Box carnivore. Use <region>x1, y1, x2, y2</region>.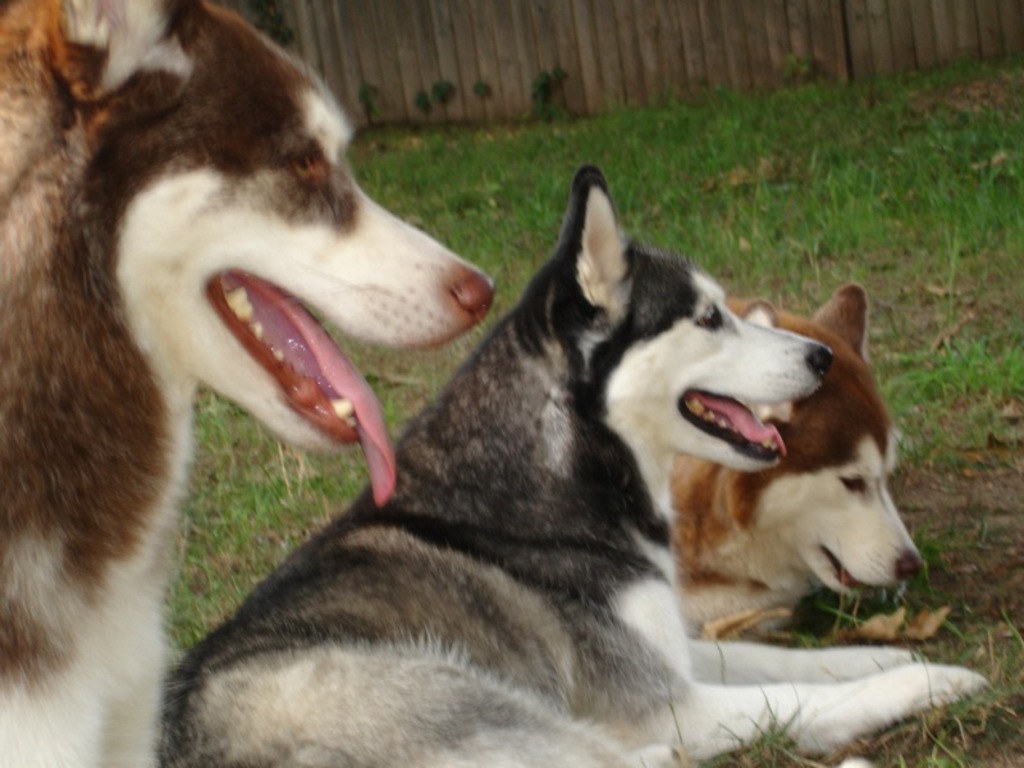
<region>0, 0, 500, 767</region>.
